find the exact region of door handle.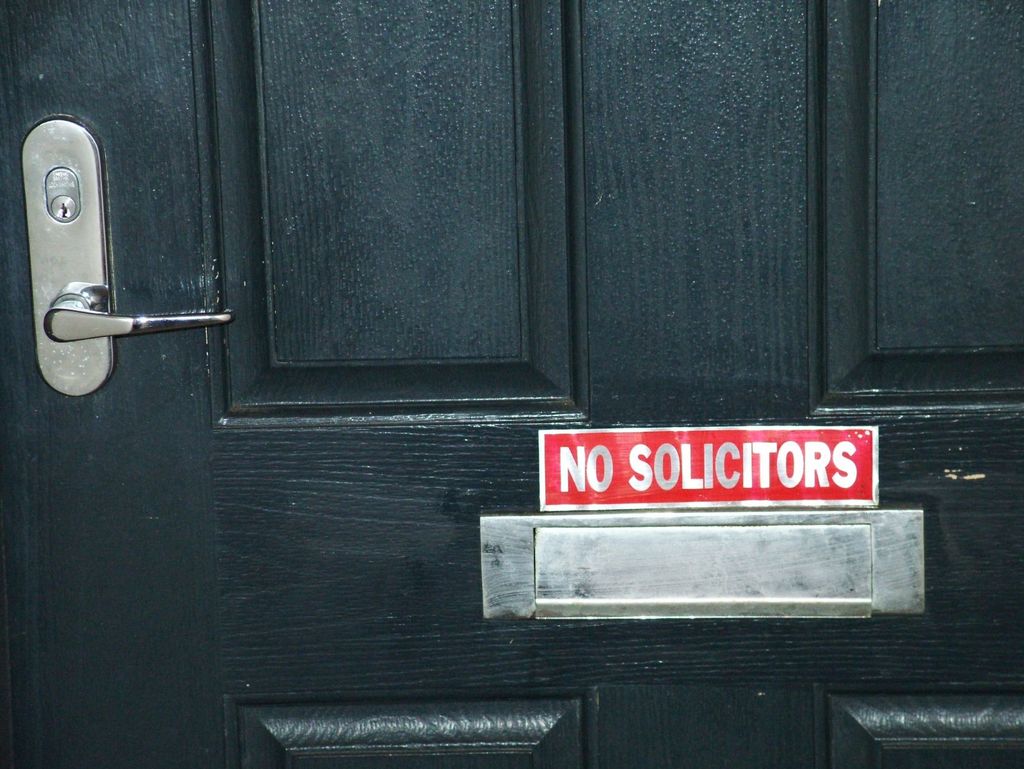
Exact region: l=16, t=110, r=232, b=400.
